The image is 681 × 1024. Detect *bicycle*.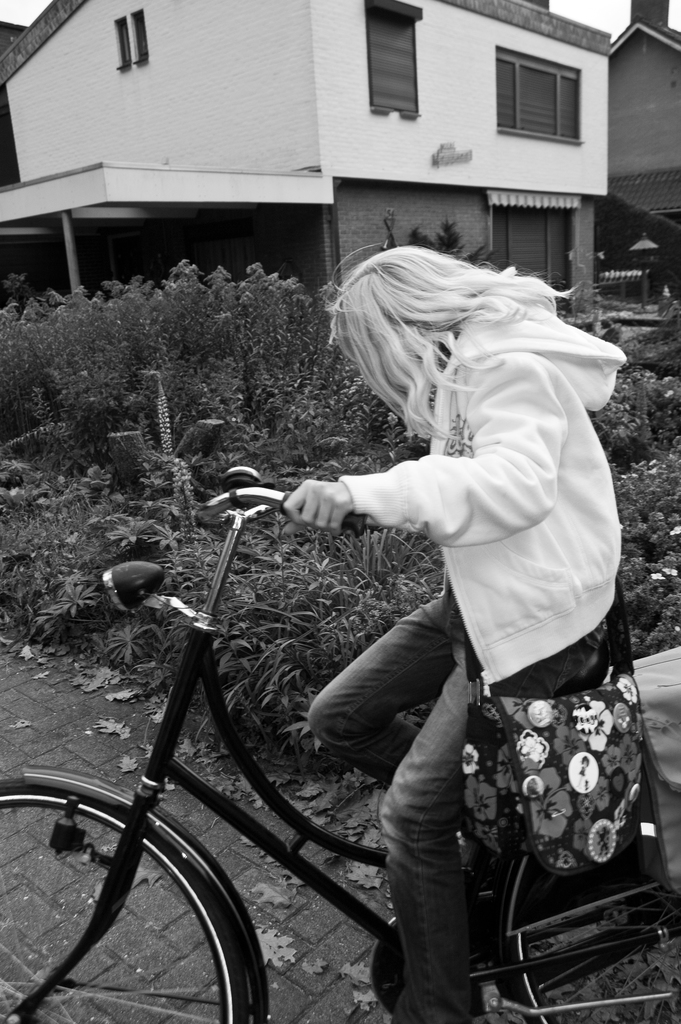
Detection: select_region(0, 452, 680, 1023).
